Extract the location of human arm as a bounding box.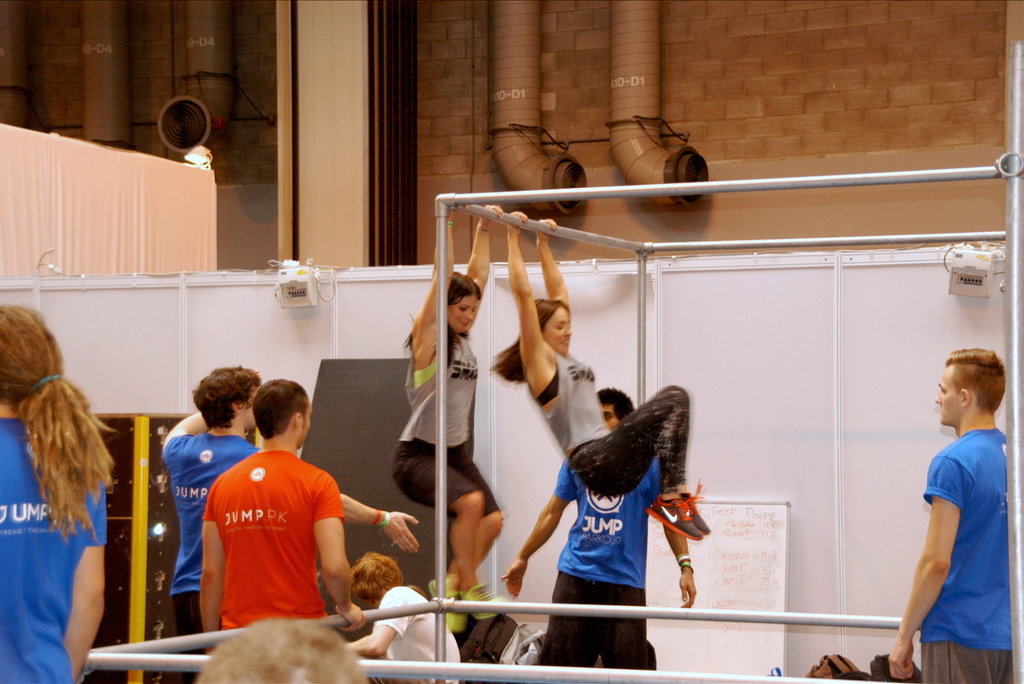
bbox(660, 499, 704, 613).
